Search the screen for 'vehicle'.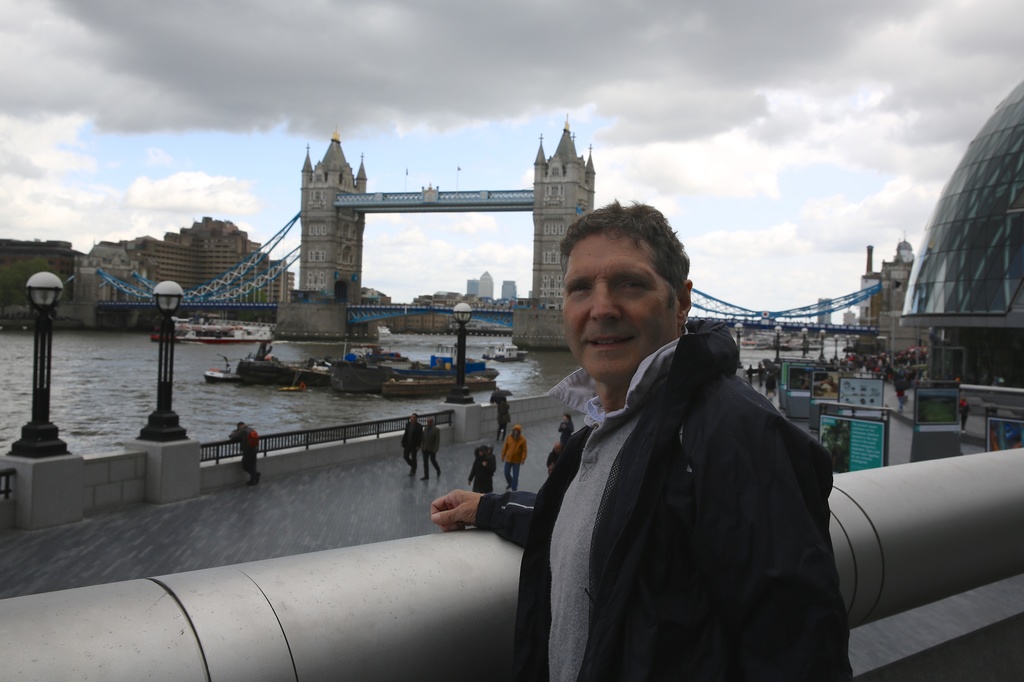
Found at {"left": 383, "top": 376, "right": 497, "bottom": 401}.
